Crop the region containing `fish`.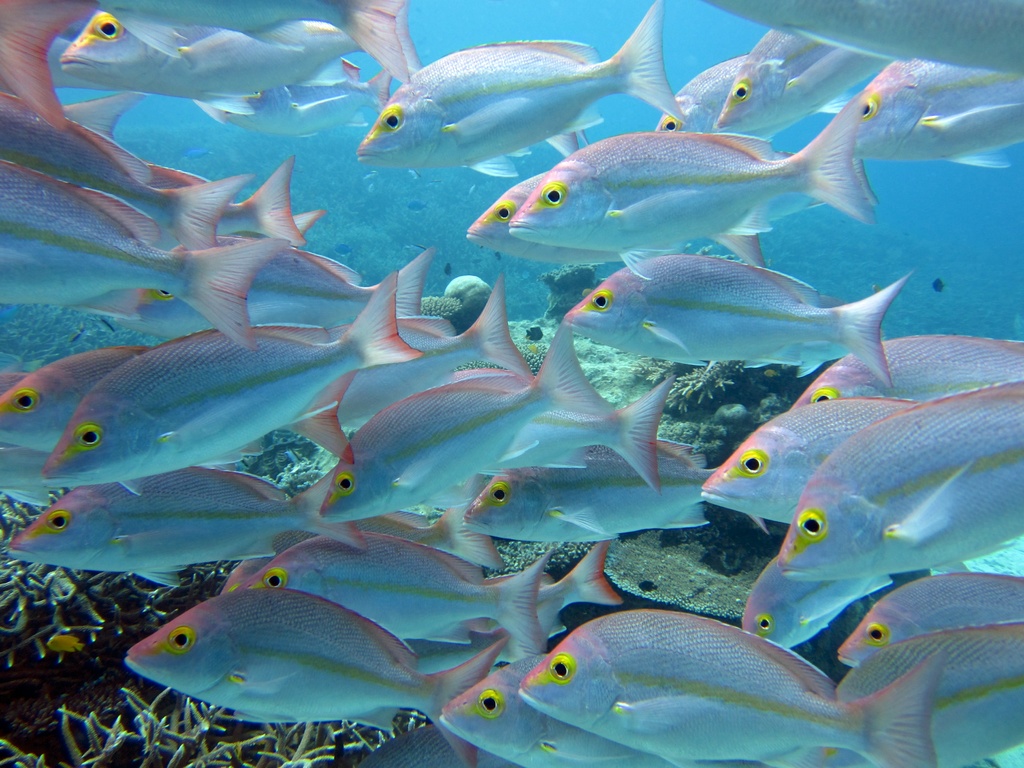
Crop region: 58 11 419 100.
